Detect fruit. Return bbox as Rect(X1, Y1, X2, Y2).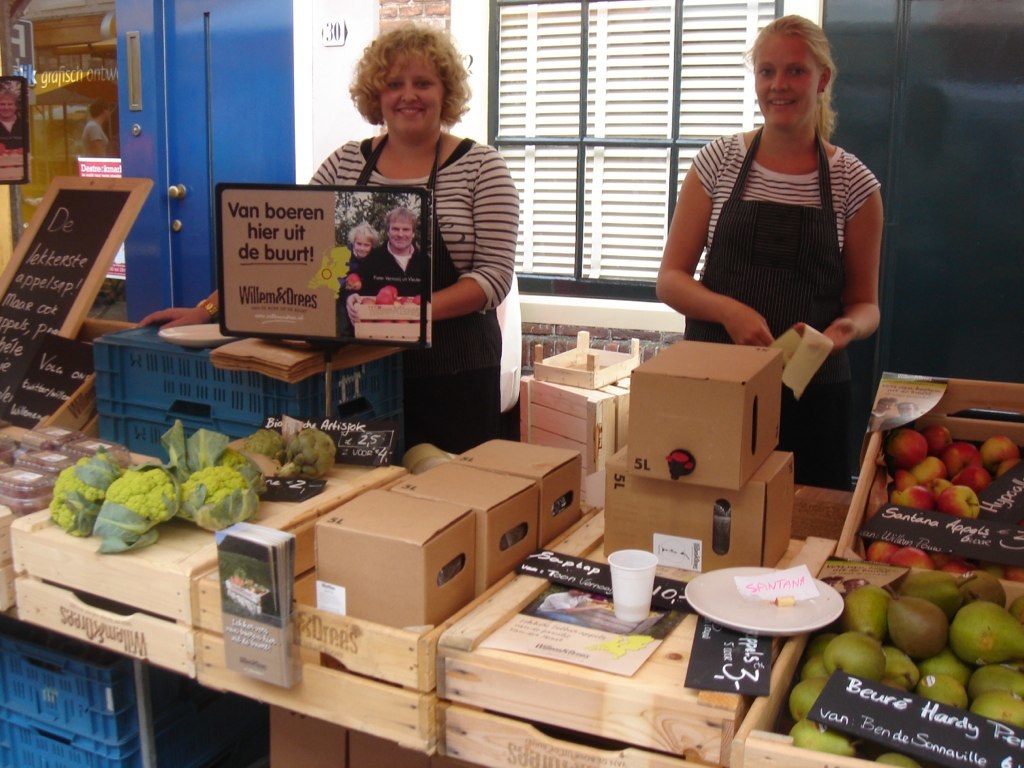
Rect(928, 600, 1018, 686).
